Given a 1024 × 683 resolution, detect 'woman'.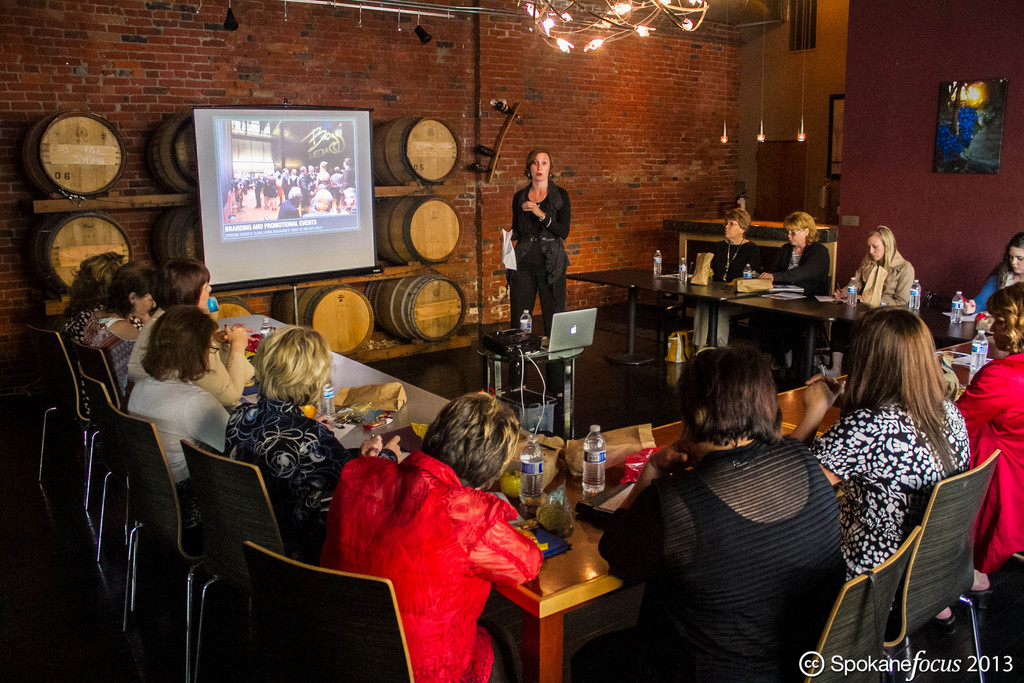
82:259:159:381.
